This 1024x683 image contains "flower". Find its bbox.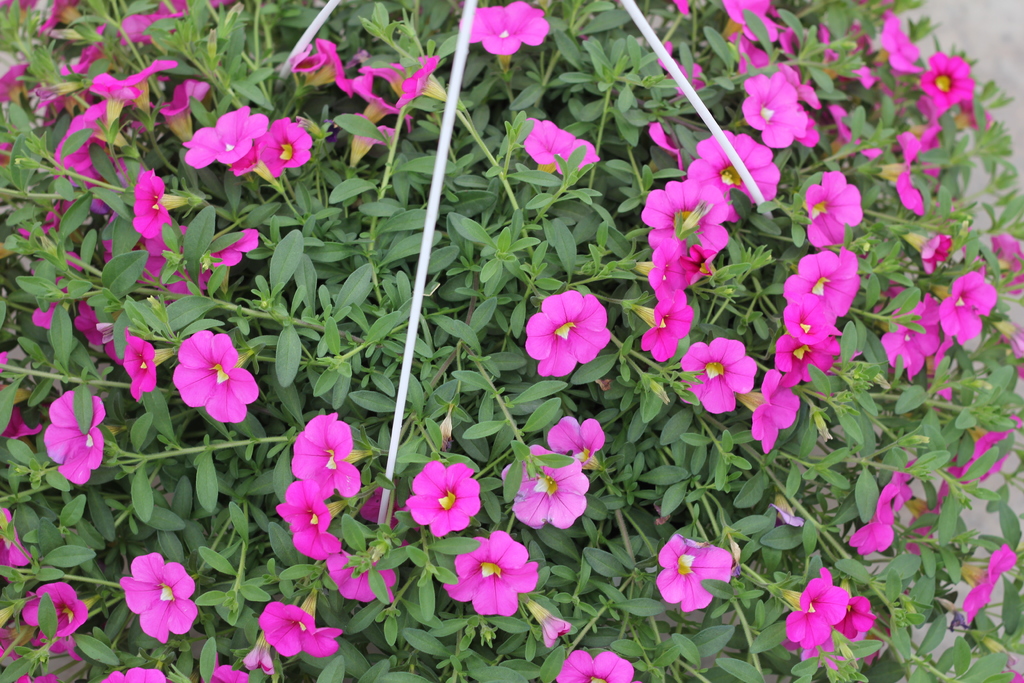
[x1=0, y1=55, x2=42, y2=103].
